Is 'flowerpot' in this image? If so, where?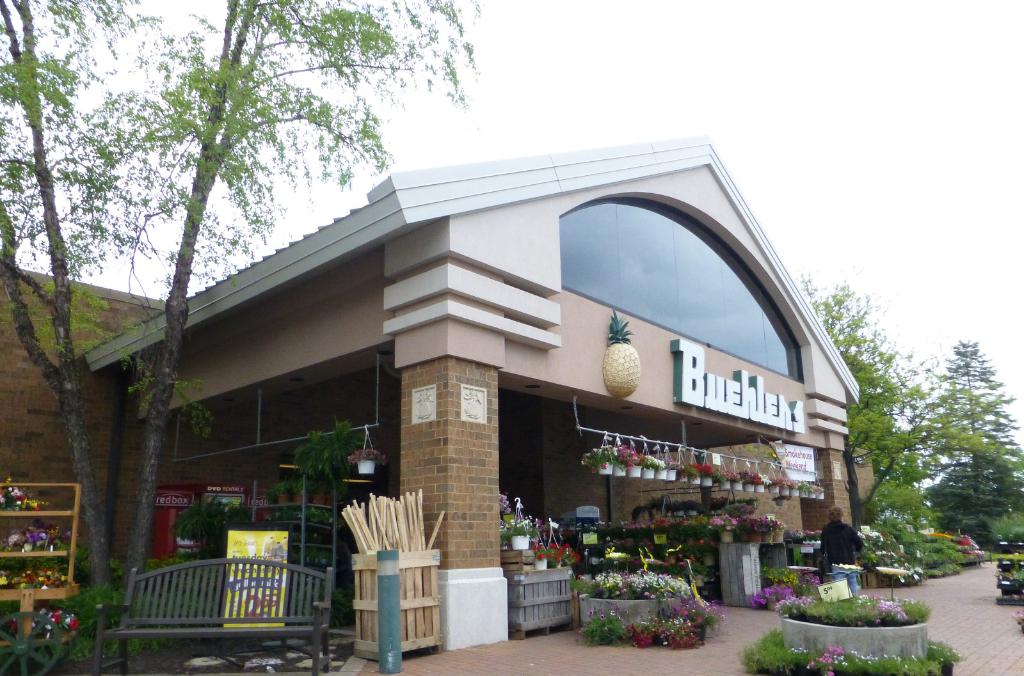
Yes, at <region>627, 462, 642, 477</region>.
